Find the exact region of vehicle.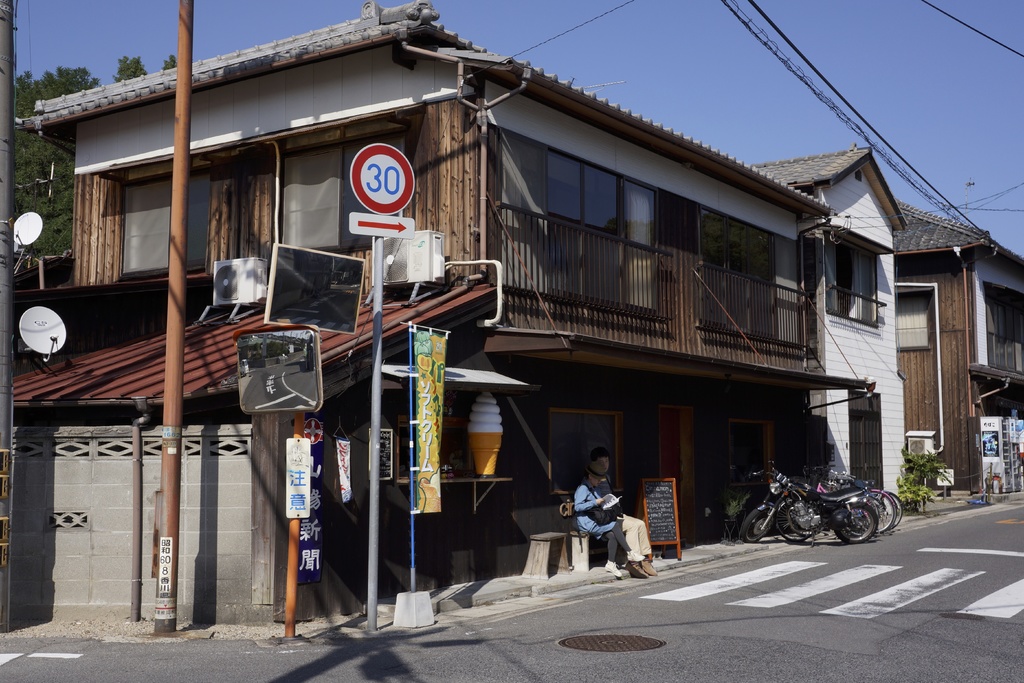
Exact region: box(770, 475, 893, 549).
